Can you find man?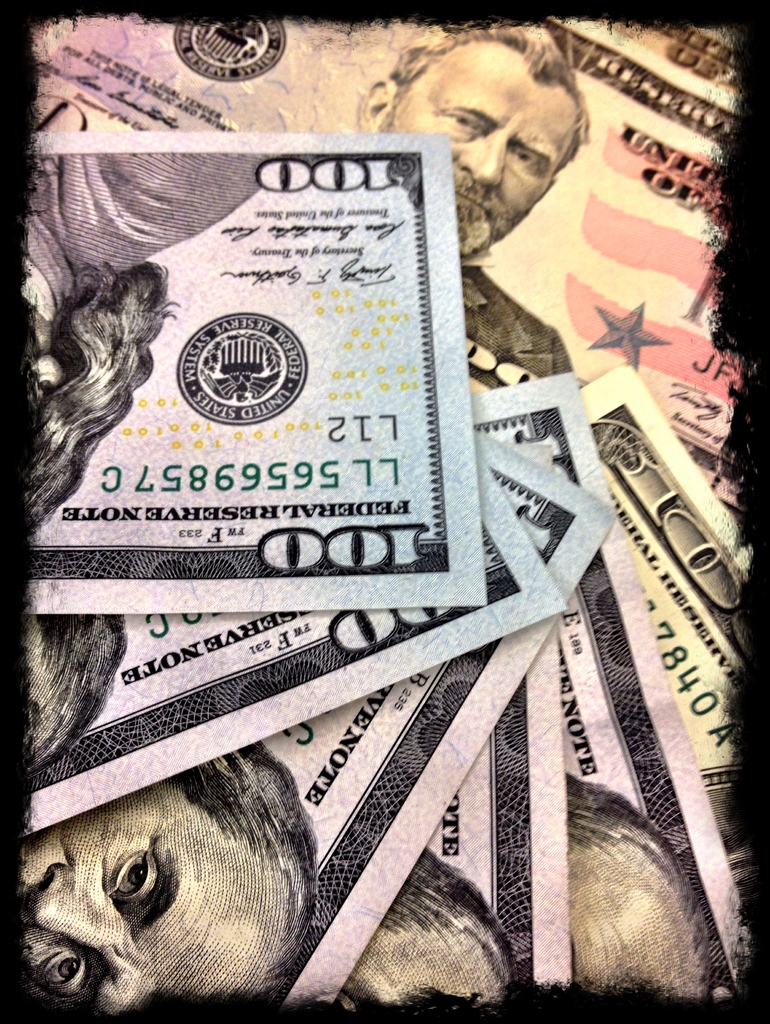
Yes, bounding box: left=22, top=737, right=319, bottom=1023.
